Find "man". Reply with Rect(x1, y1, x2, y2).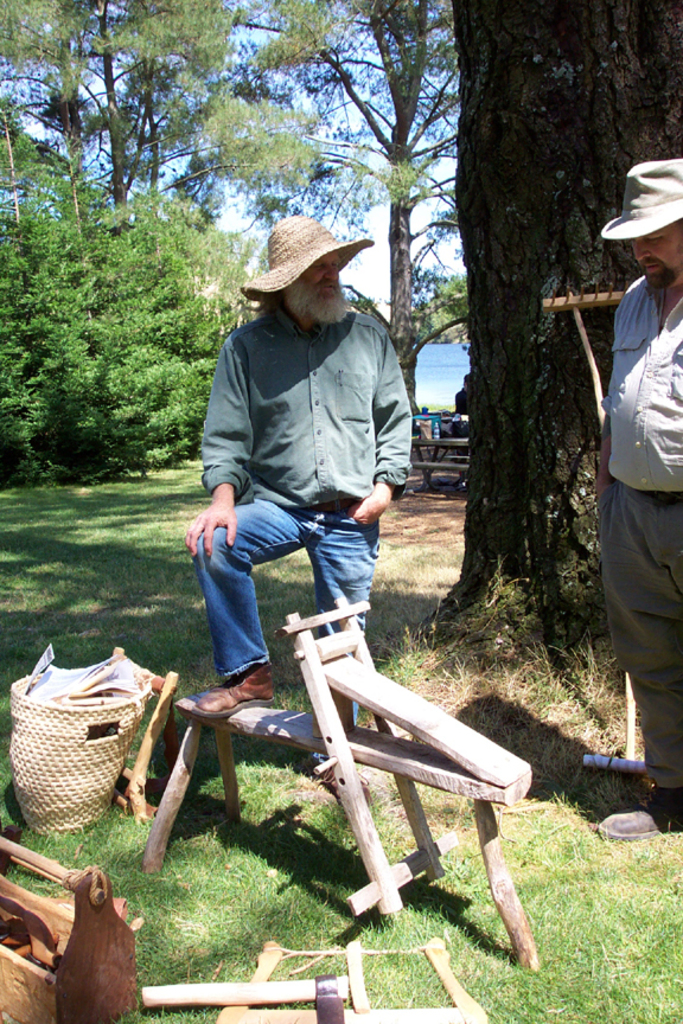
Rect(170, 233, 428, 706).
